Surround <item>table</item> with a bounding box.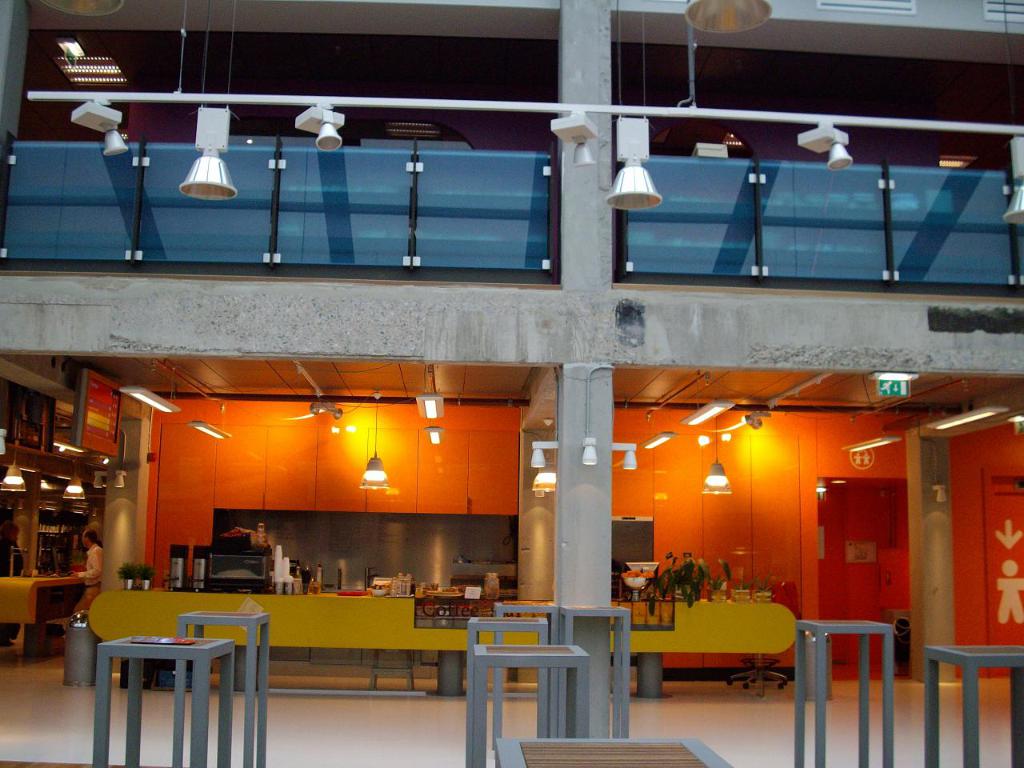
(left=466, top=616, right=548, bottom=767).
